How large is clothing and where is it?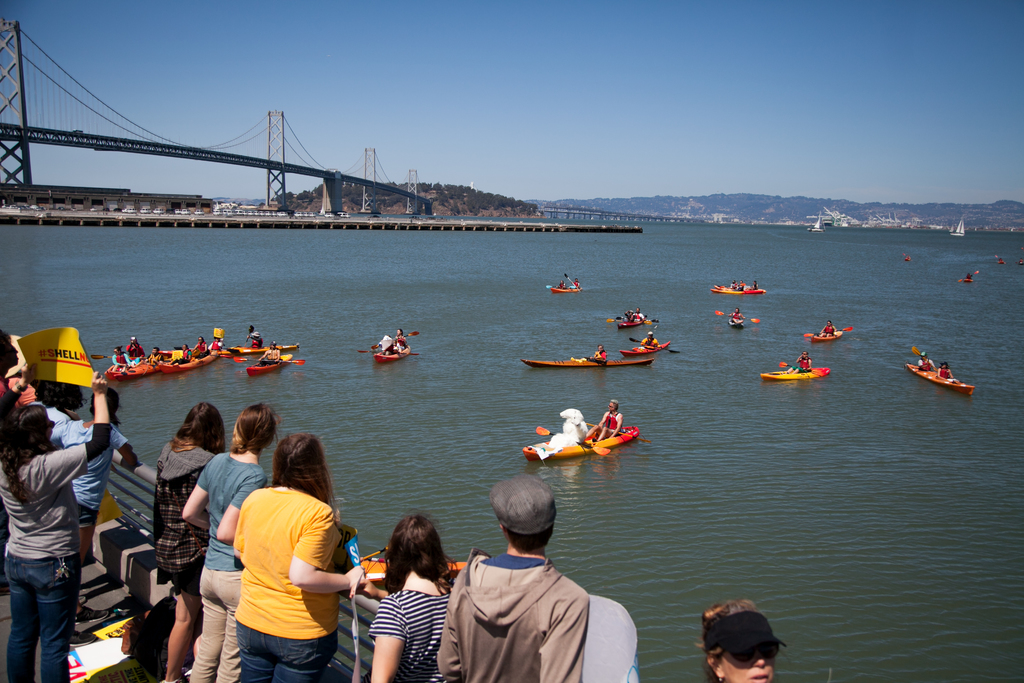
Bounding box: [left=122, top=342, right=157, bottom=365].
